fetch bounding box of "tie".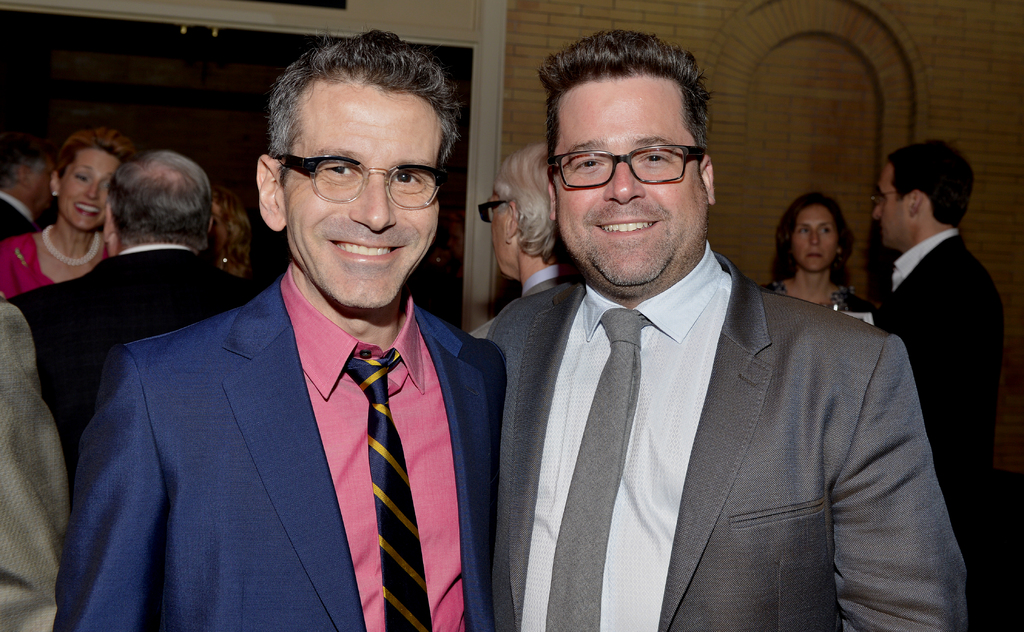
Bbox: Rect(540, 309, 651, 631).
